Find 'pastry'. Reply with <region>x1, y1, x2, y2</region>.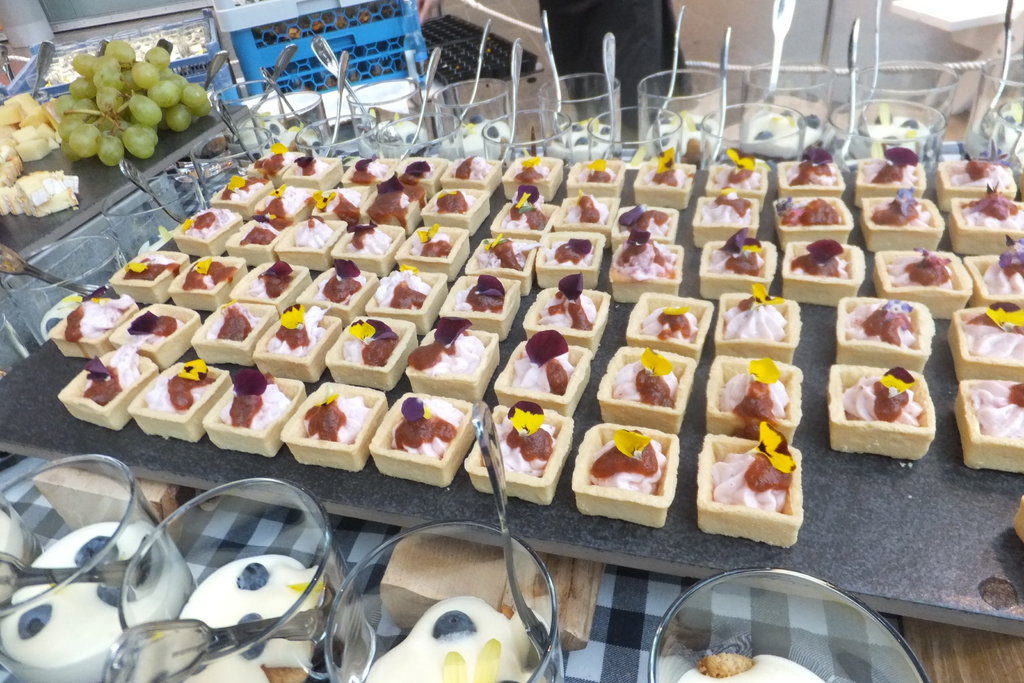
<region>52, 284, 136, 363</region>.
